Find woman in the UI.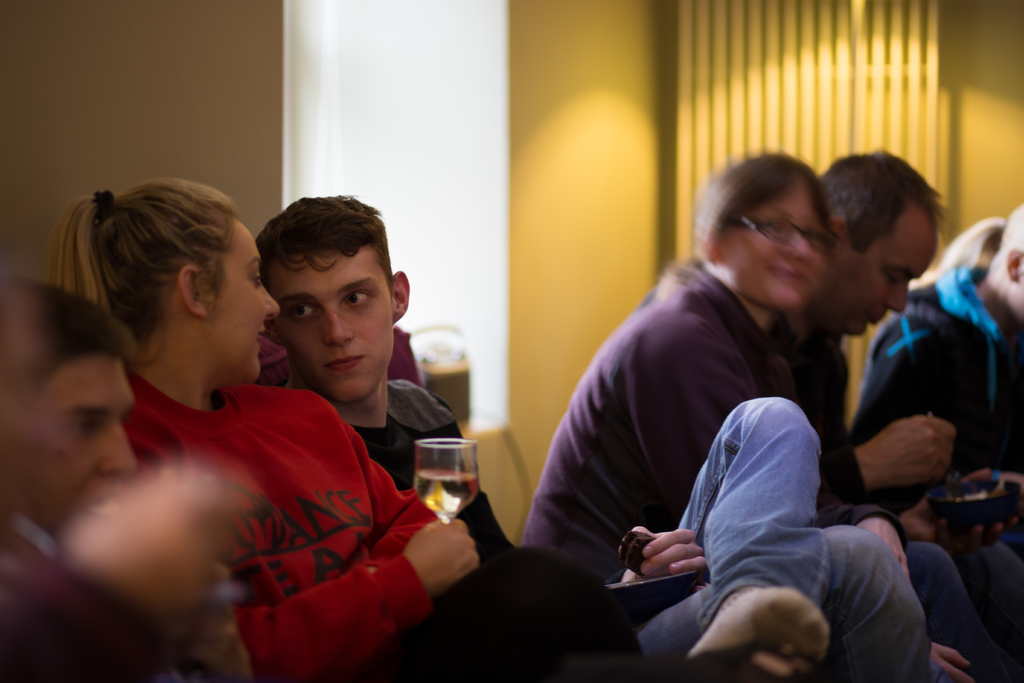
UI element at crop(74, 185, 508, 677).
